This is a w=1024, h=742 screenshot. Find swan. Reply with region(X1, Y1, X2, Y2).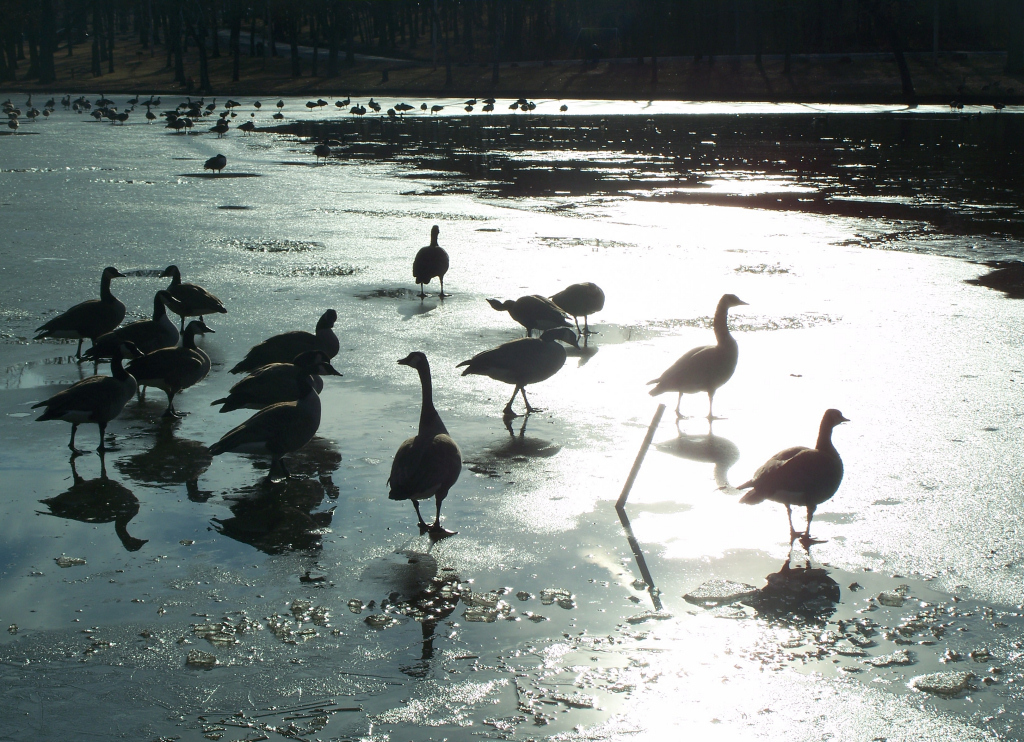
region(356, 106, 365, 114).
